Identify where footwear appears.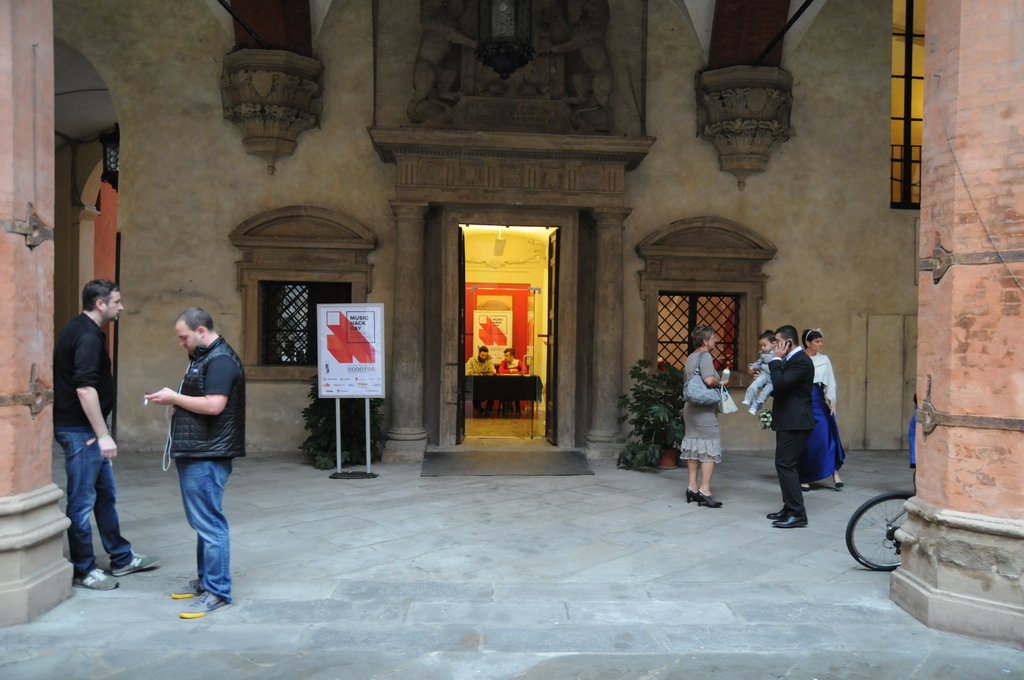
Appears at [771,512,810,530].
